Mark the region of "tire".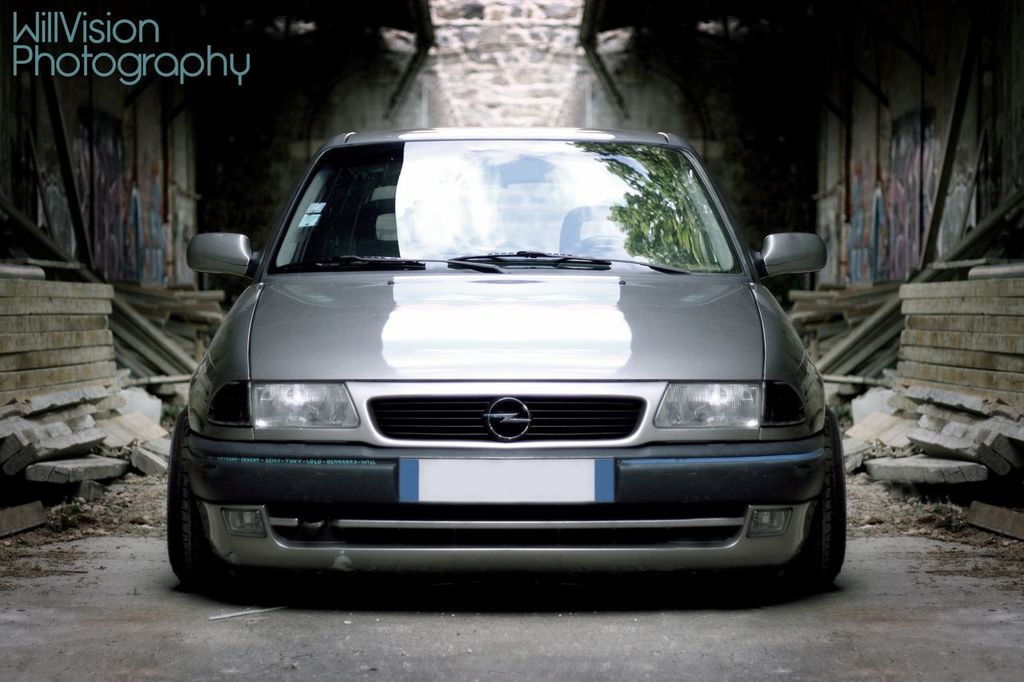
Region: l=169, t=405, r=218, b=579.
